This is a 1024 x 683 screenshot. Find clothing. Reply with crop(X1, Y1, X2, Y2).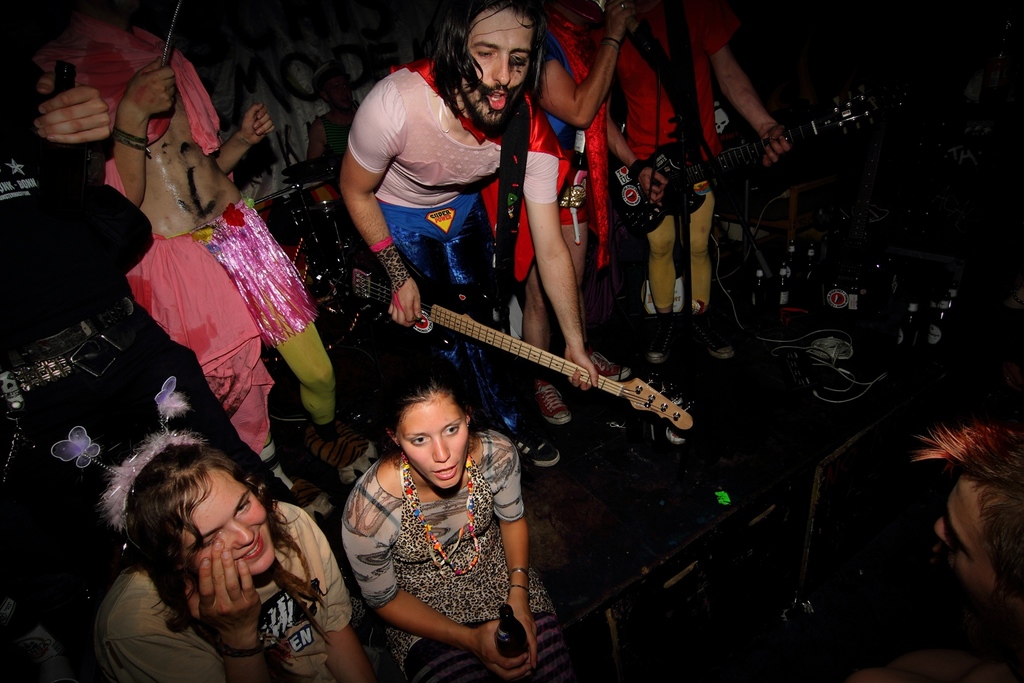
crop(0, 141, 367, 604).
